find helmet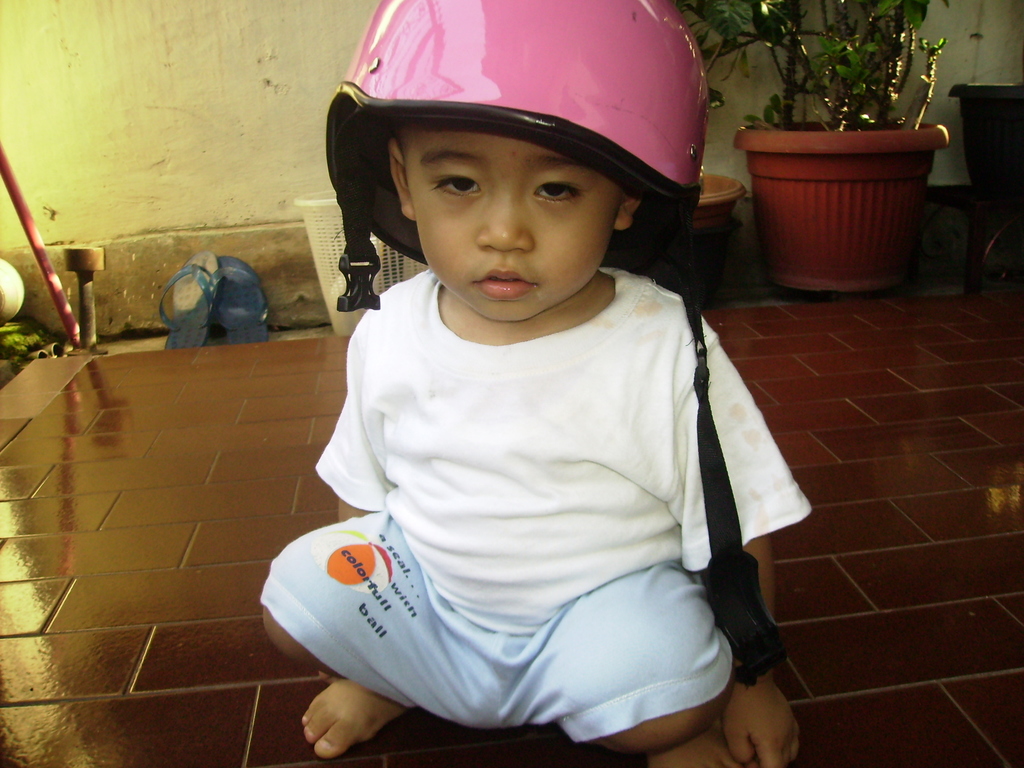
{"x1": 312, "y1": 4, "x2": 716, "y2": 344}
